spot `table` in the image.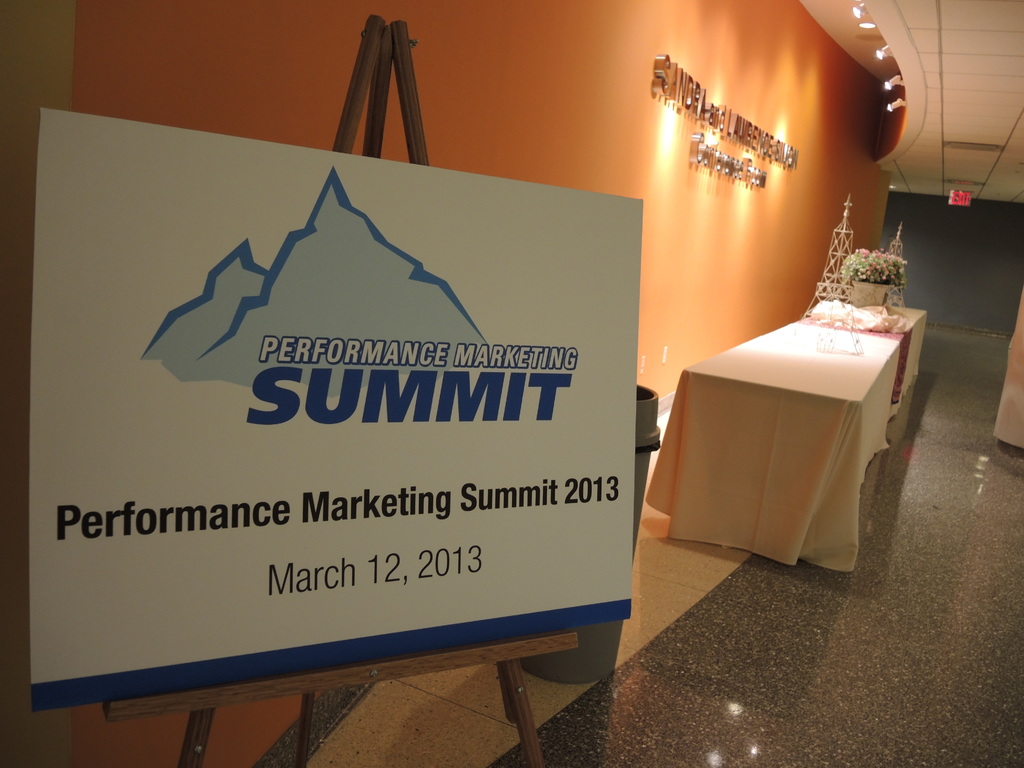
`table` found at region(653, 276, 940, 593).
